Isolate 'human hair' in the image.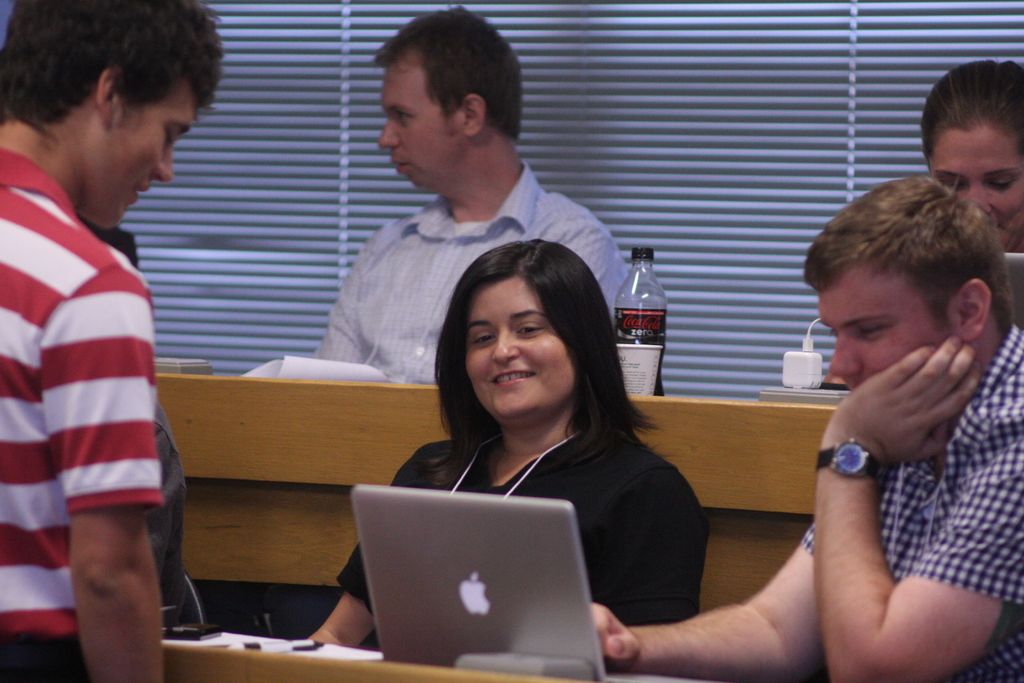
Isolated region: l=419, t=235, r=662, b=491.
